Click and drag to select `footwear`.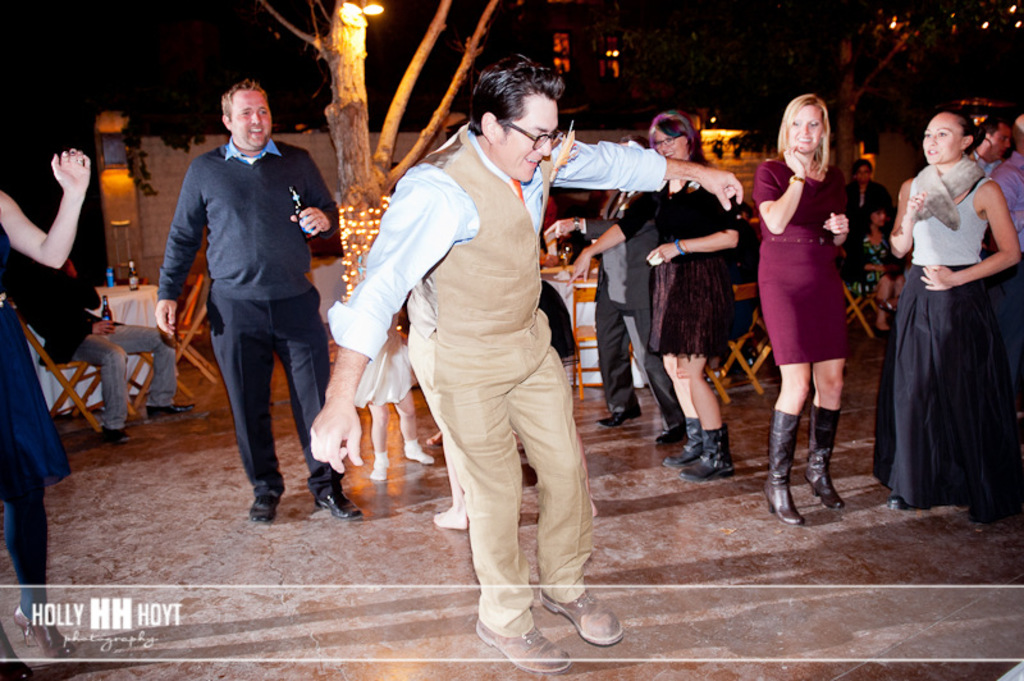
Selection: (x1=595, y1=413, x2=643, y2=426).
